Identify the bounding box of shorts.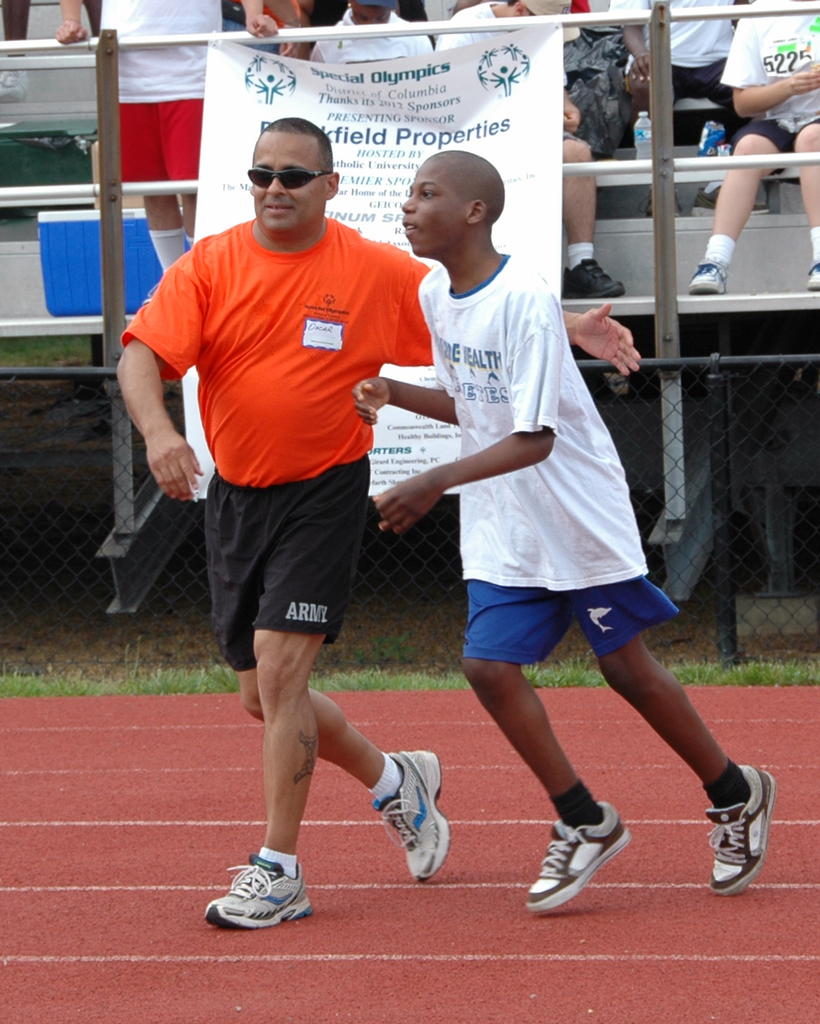
Rect(721, 116, 819, 154).
